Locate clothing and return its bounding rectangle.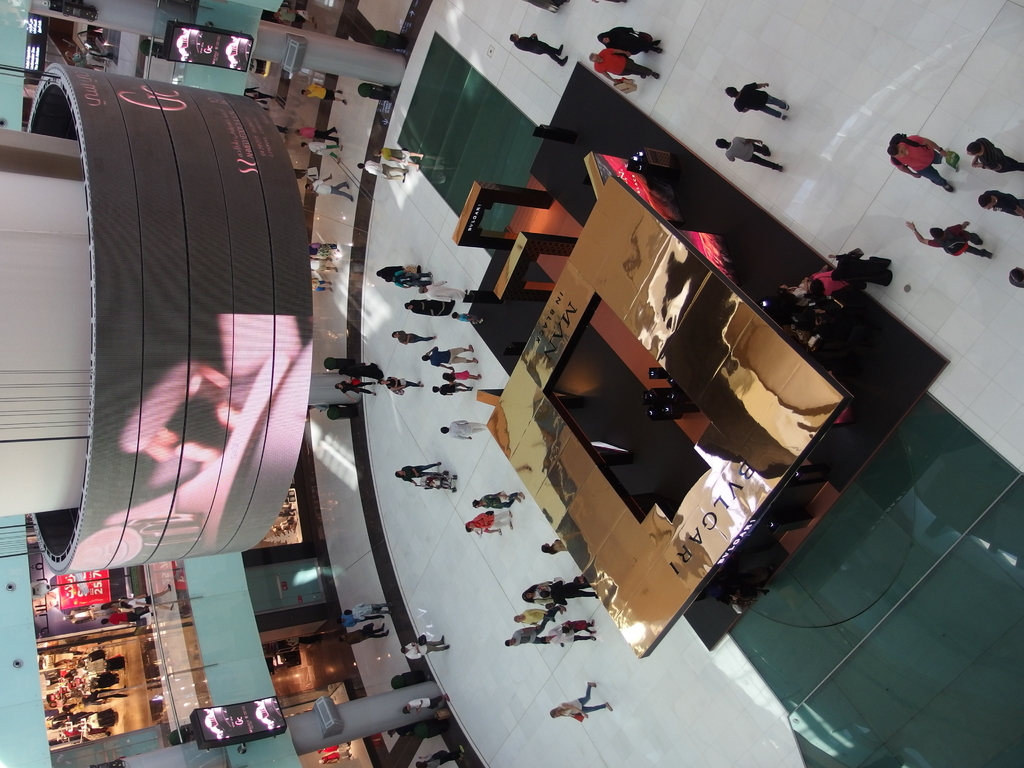
[x1=323, y1=748, x2=335, y2=765].
